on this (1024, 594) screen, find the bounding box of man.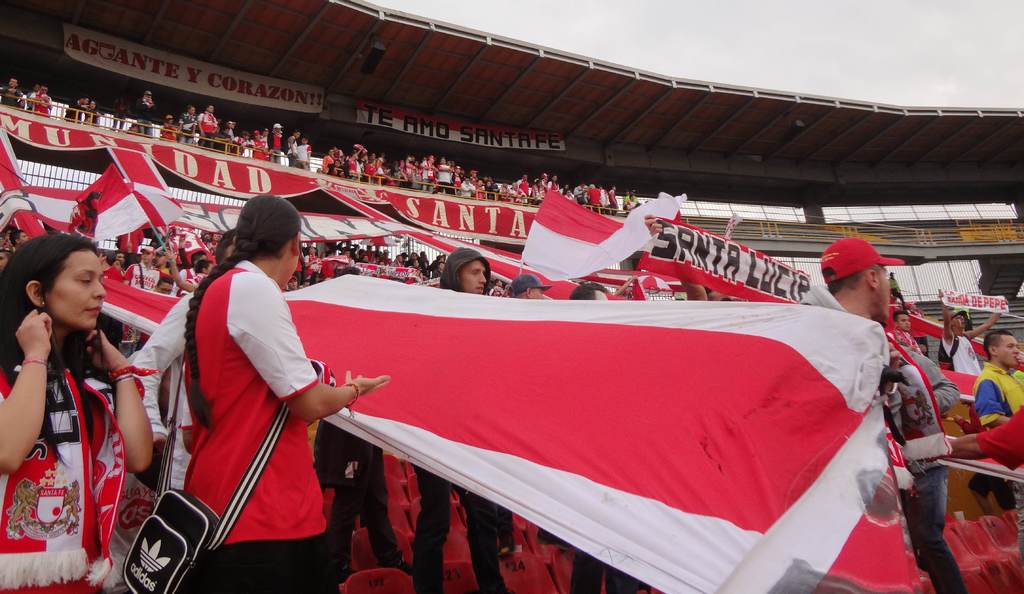
Bounding box: left=973, top=326, right=1023, bottom=427.
